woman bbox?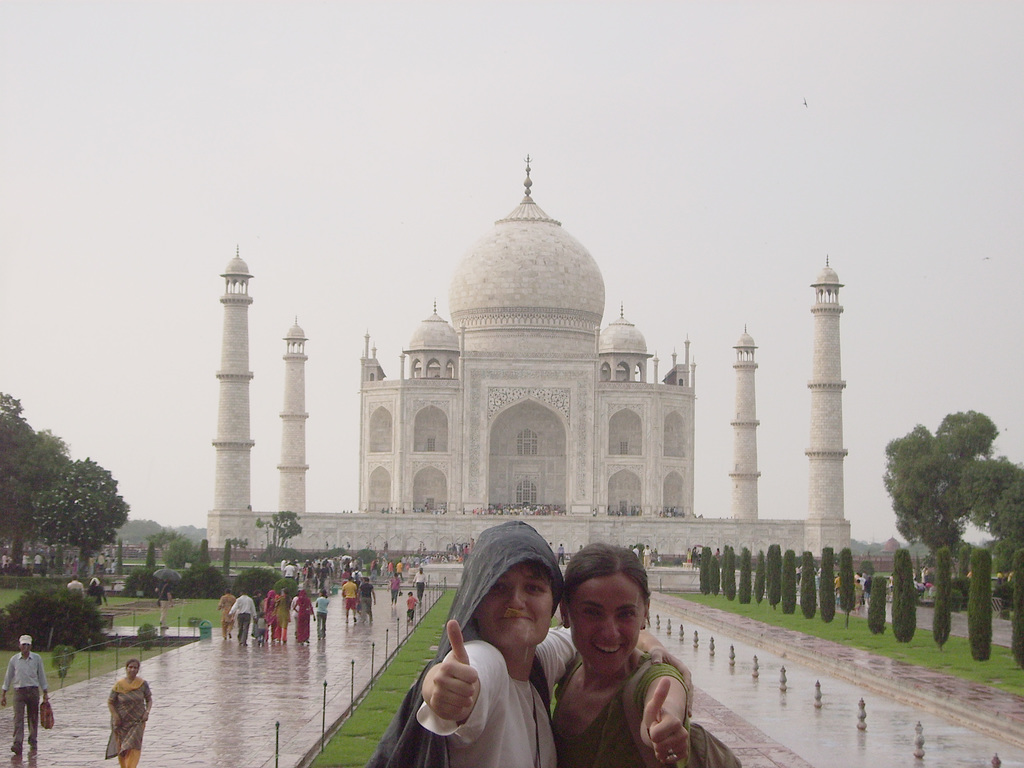
x1=108, y1=659, x2=152, y2=767
